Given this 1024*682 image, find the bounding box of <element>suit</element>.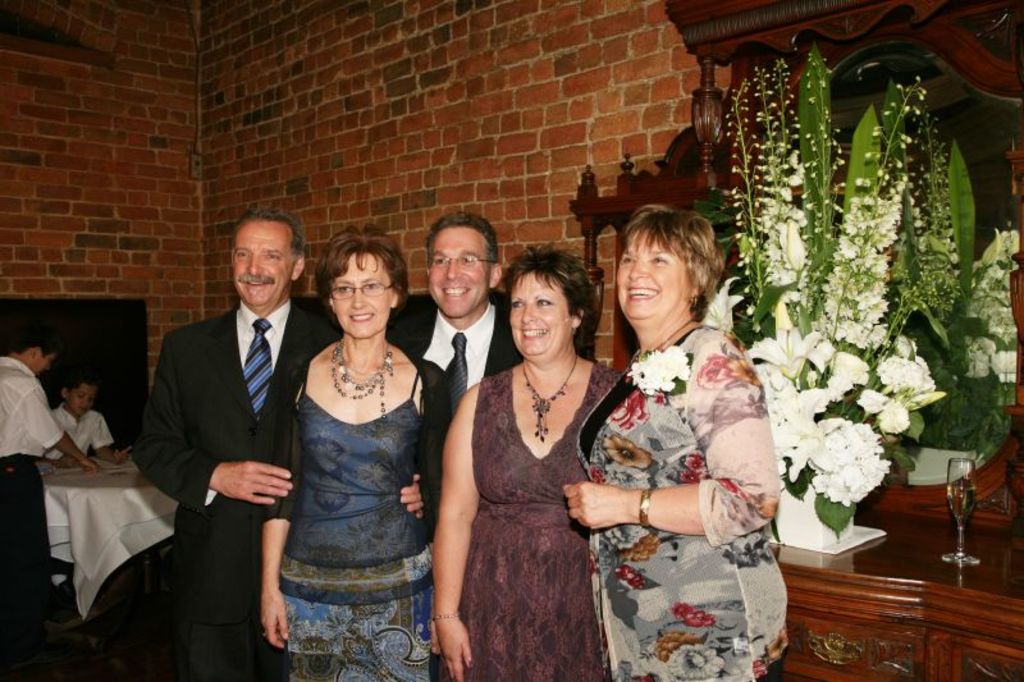
Rect(137, 294, 338, 678).
